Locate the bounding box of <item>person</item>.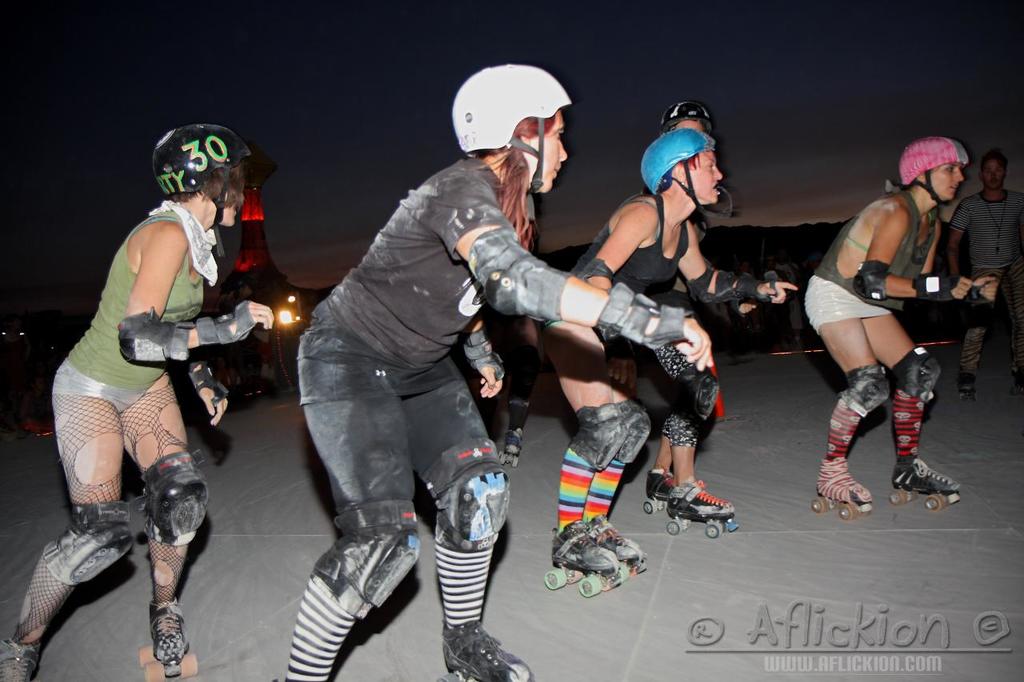
Bounding box: (x1=635, y1=105, x2=804, y2=539).
